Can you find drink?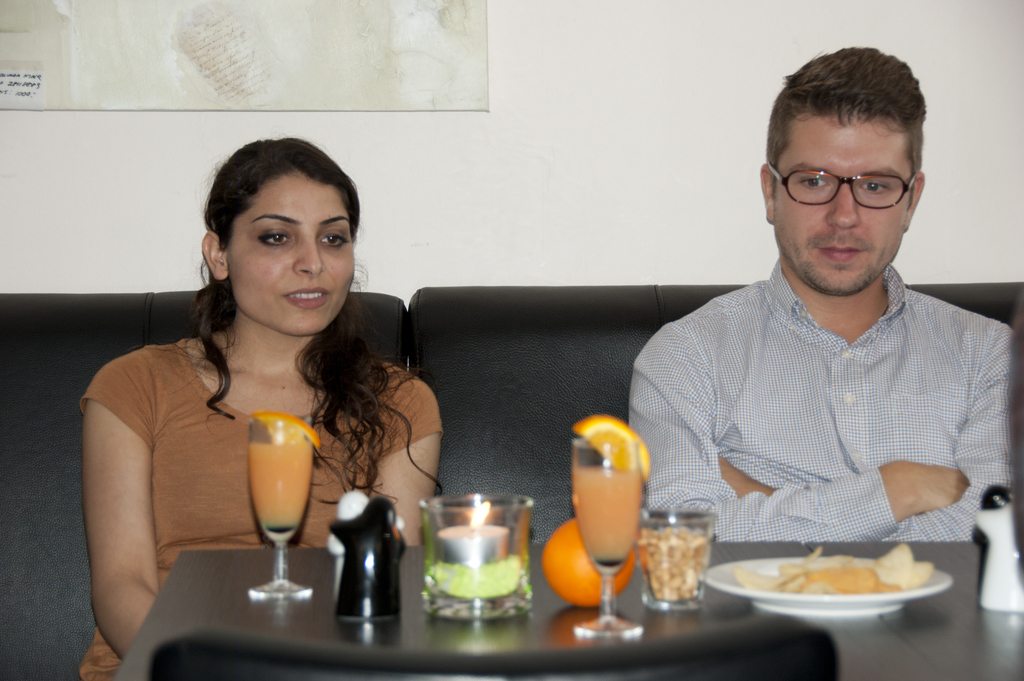
Yes, bounding box: x1=568, y1=413, x2=652, y2=643.
